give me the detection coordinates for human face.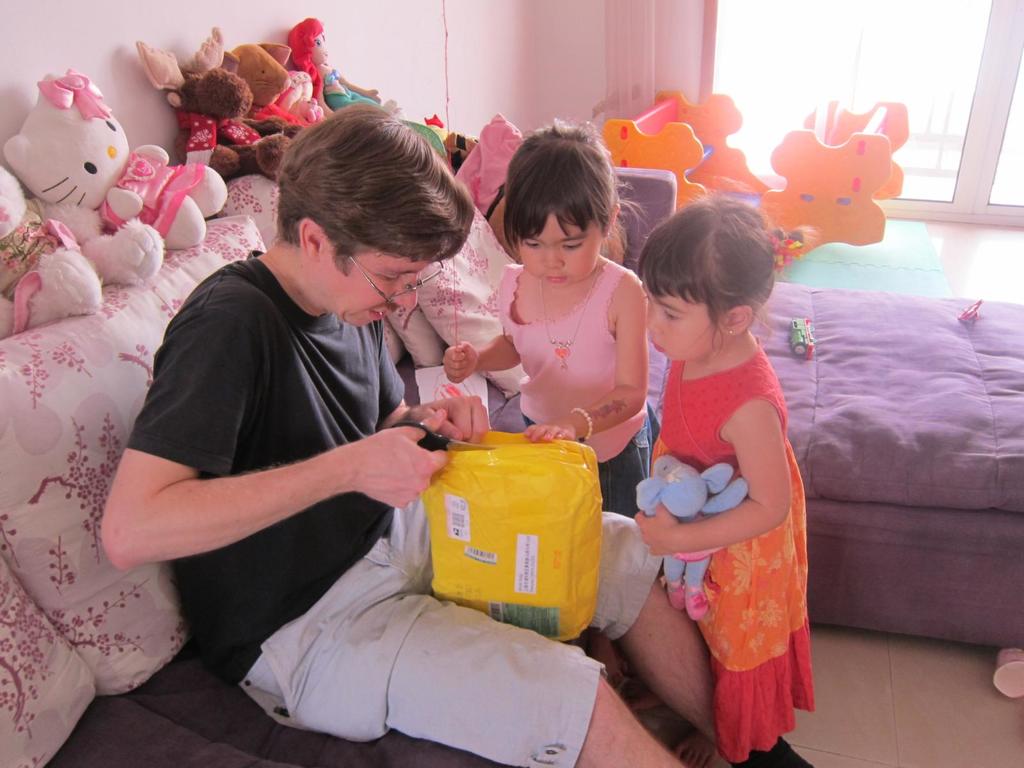
(518,214,605,289).
